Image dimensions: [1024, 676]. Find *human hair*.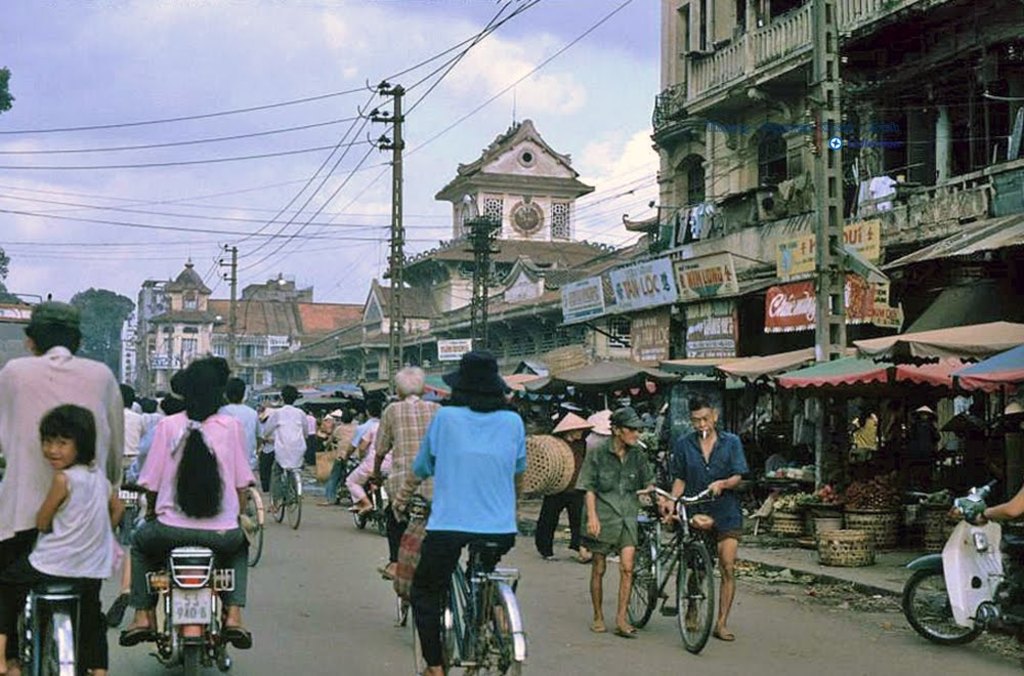
x1=365 y1=396 x2=382 y2=418.
